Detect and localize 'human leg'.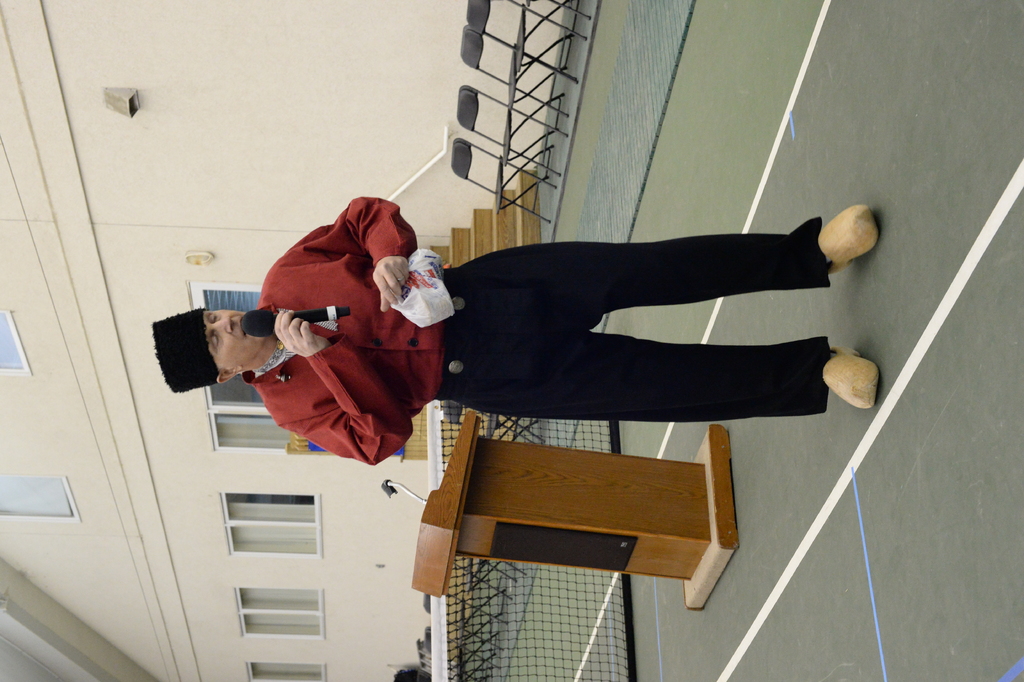
Localized at 444,214,879,329.
